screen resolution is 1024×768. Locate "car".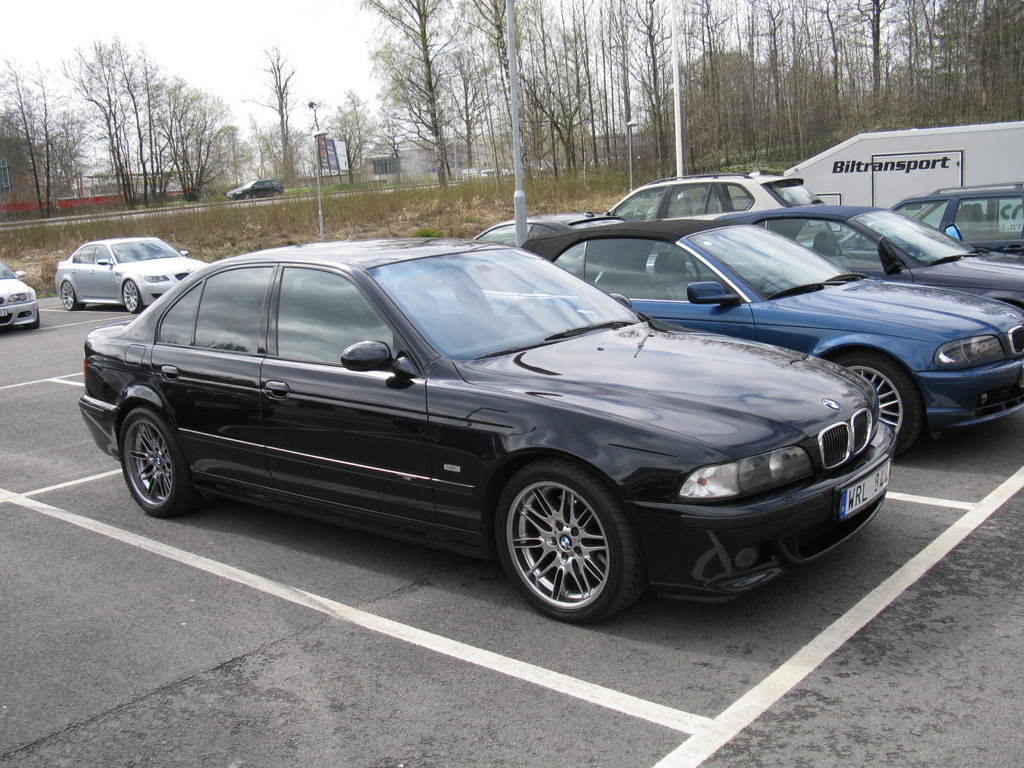
locate(227, 180, 285, 196).
